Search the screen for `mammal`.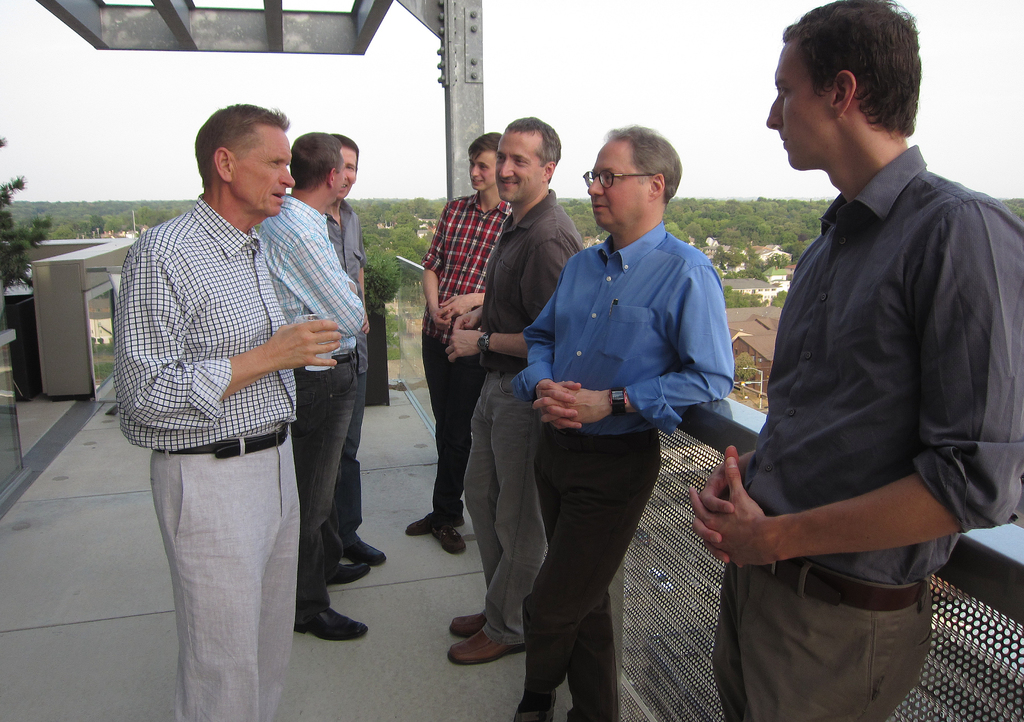
Found at BBox(685, 0, 1023, 721).
